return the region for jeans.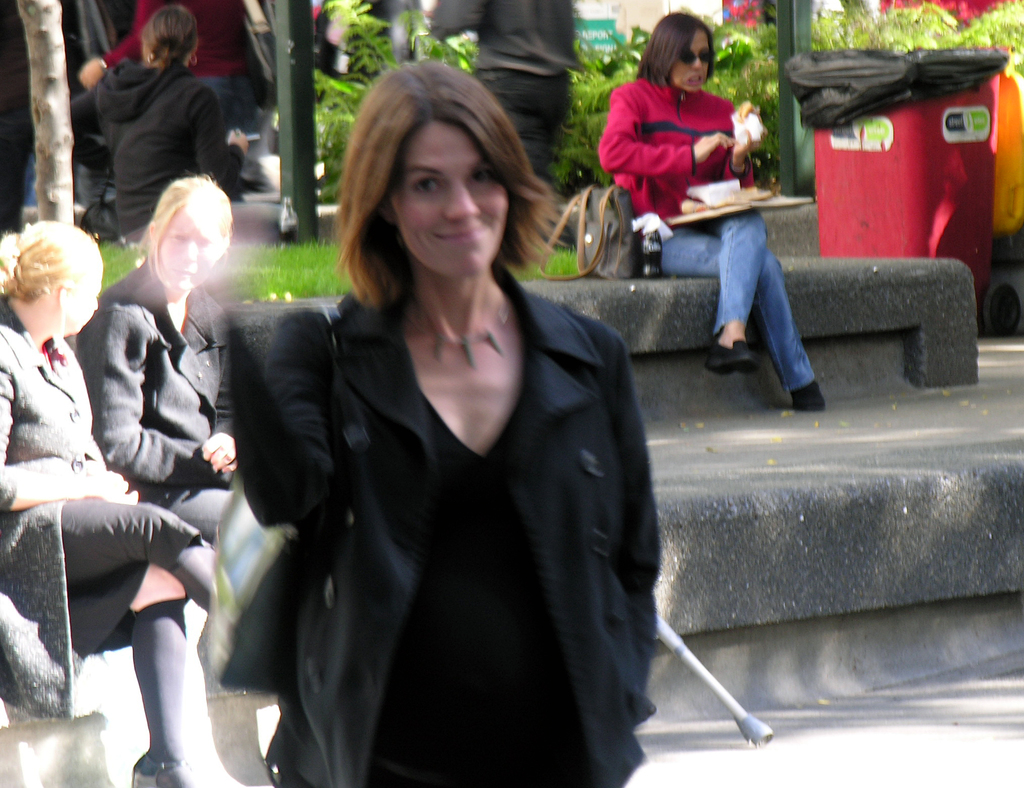
<region>488, 63, 578, 187</region>.
